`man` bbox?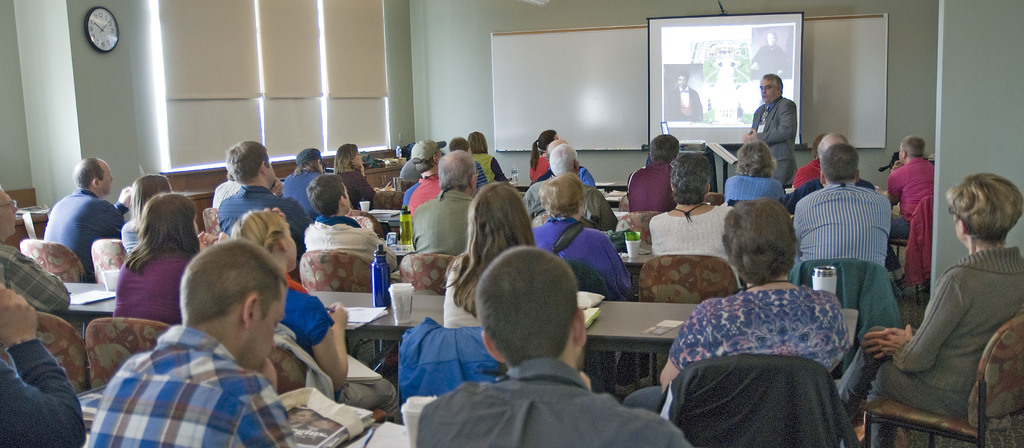
(0, 181, 76, 321)
